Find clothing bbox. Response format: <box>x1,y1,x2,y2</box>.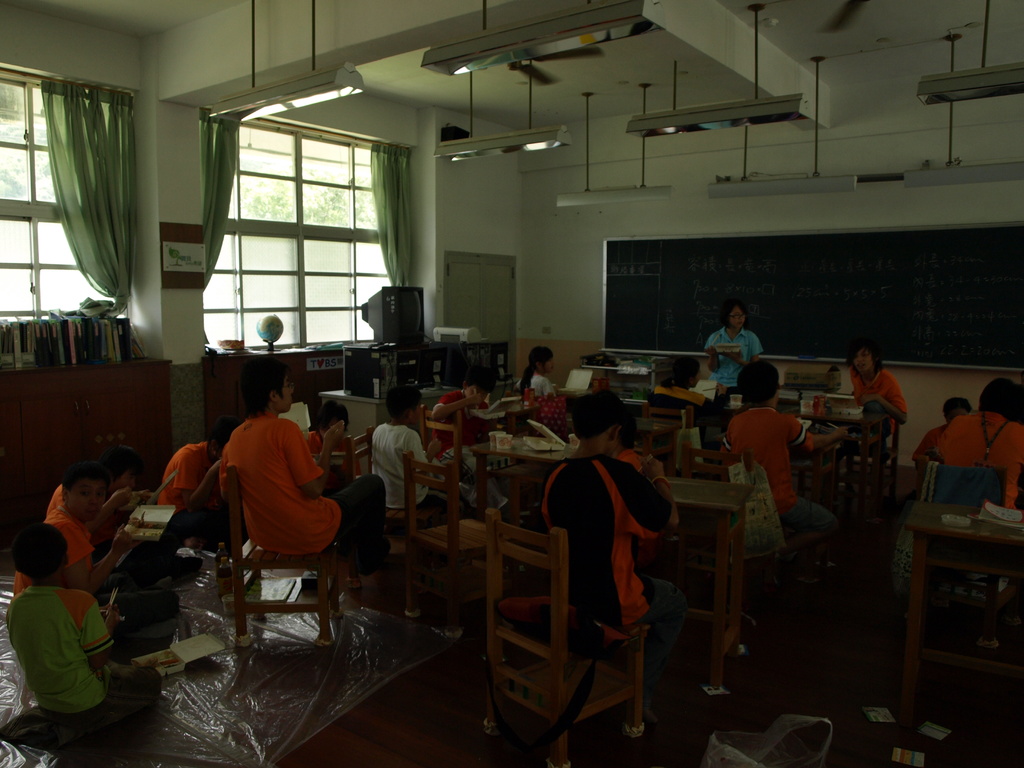
<box>913,424,943,454</box>.
